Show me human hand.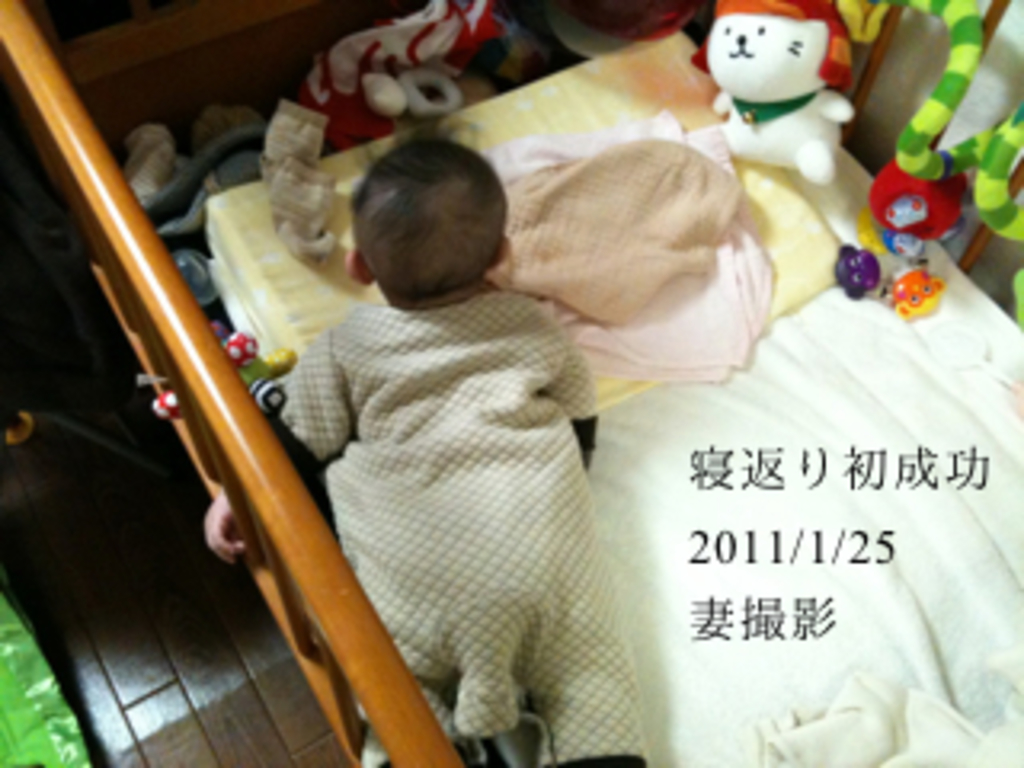
human hand is here: rect(195, 490, 246, 563).
